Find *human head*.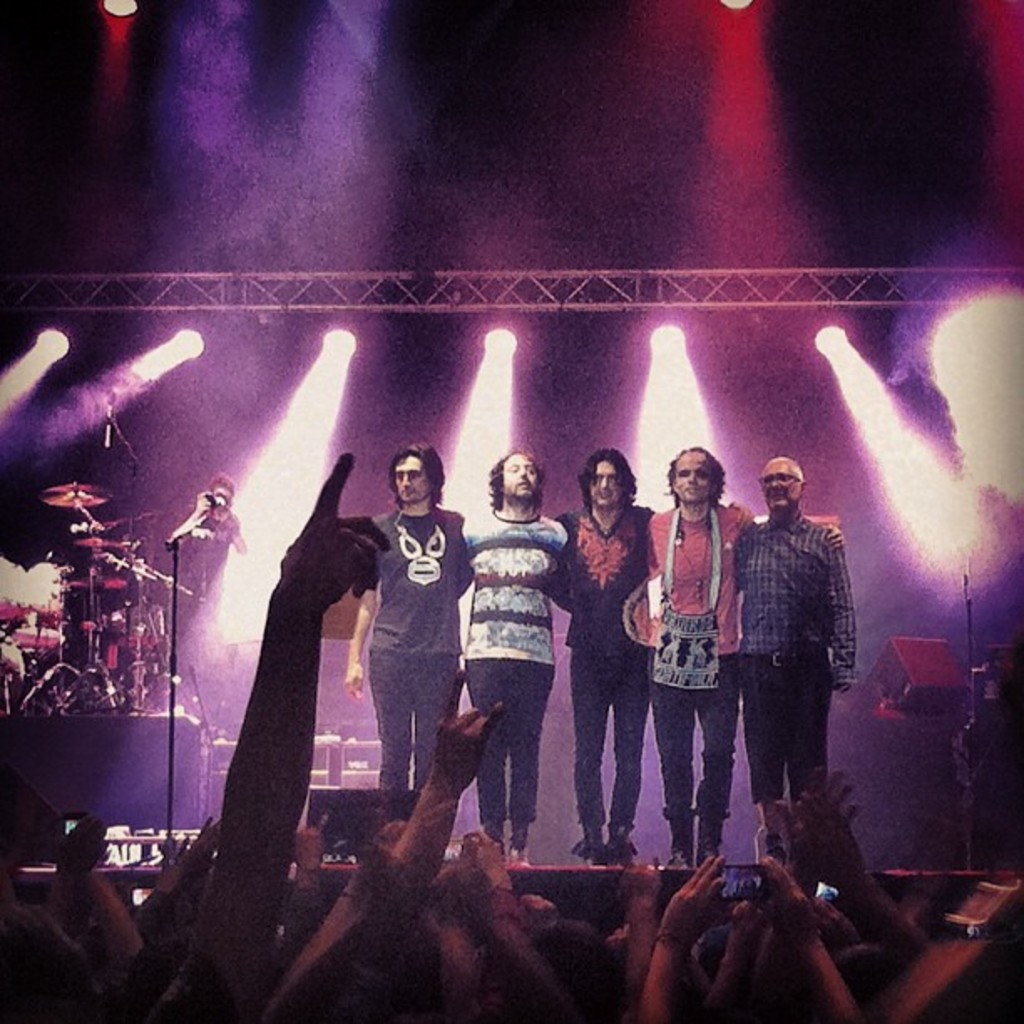
(x1=574, y1=450, x2=637, y2=512).
